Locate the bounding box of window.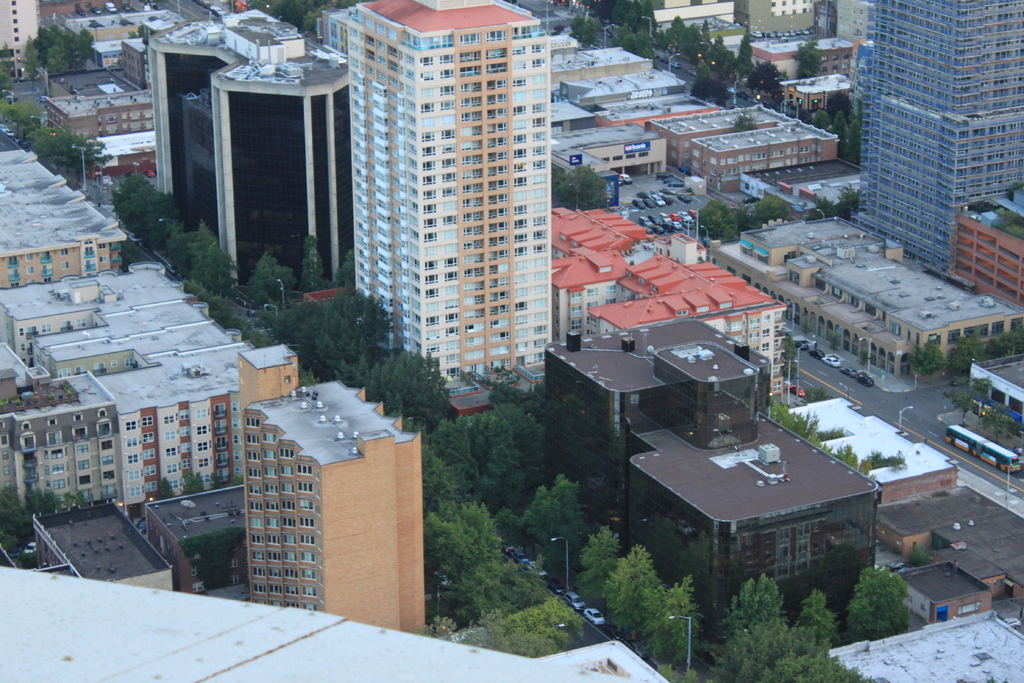
Bounding box: rect(514, 247, 527, 254).
